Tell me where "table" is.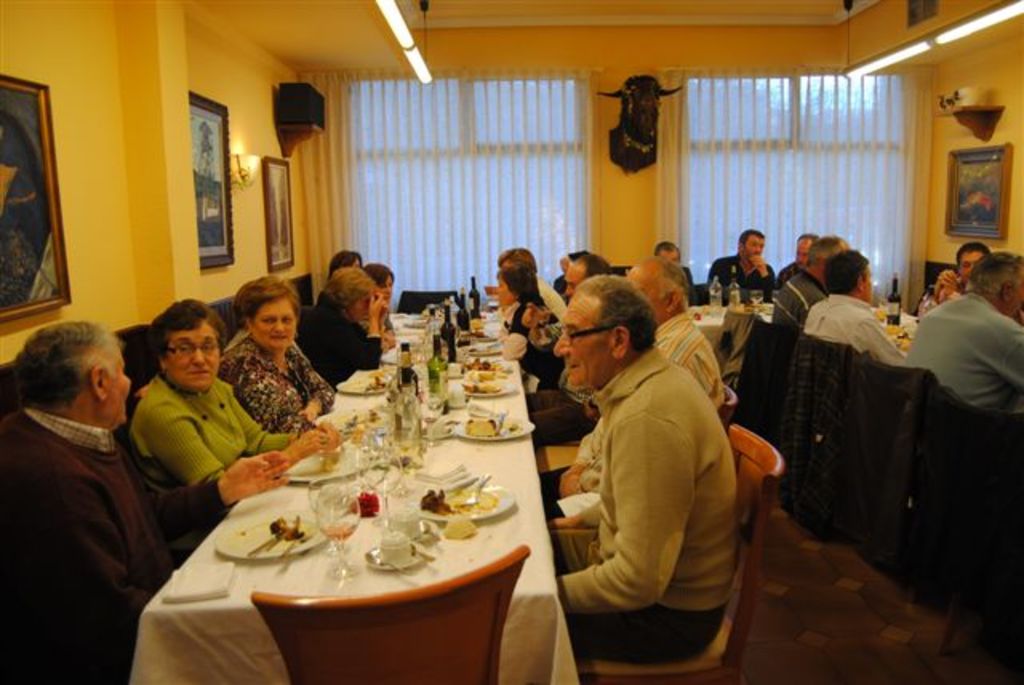
"table" is at l=106, t=299, r=595, b=683.
